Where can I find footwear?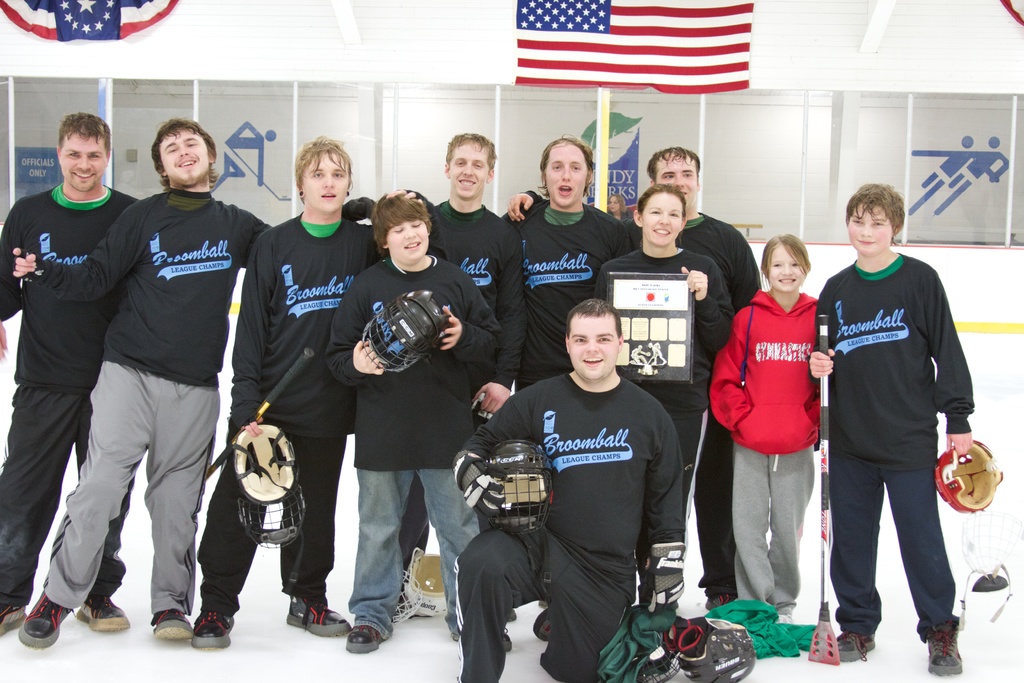
You can find it at {"x1": 0, "y1": 599, "x2": 26, "y2": 638}.
